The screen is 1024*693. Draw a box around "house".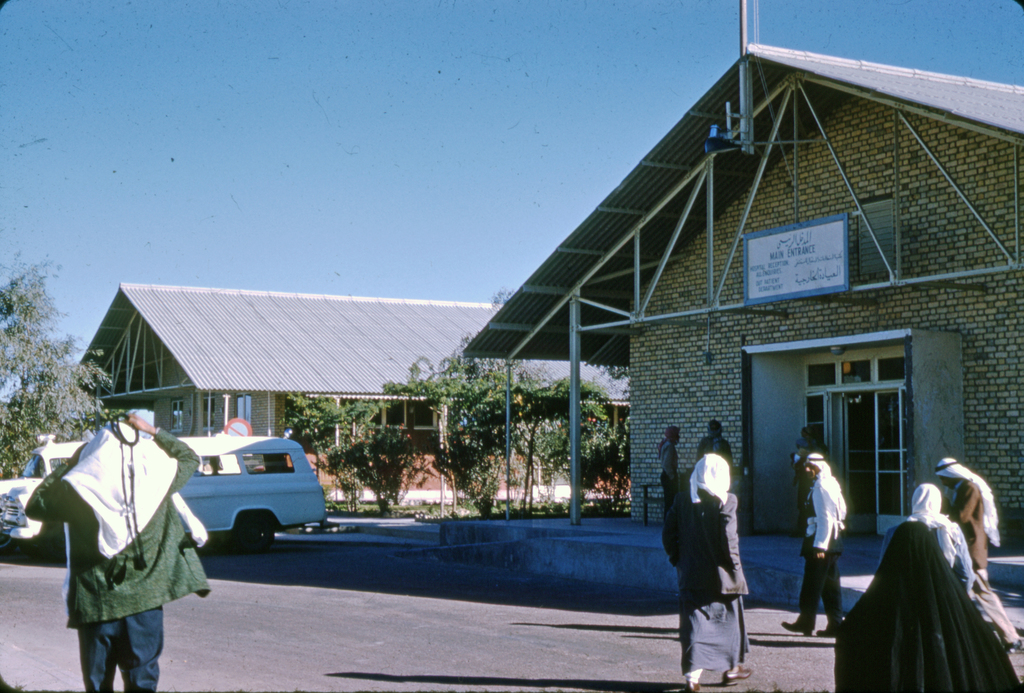
x1=461 y1=0 x2=1023 y2=559.
